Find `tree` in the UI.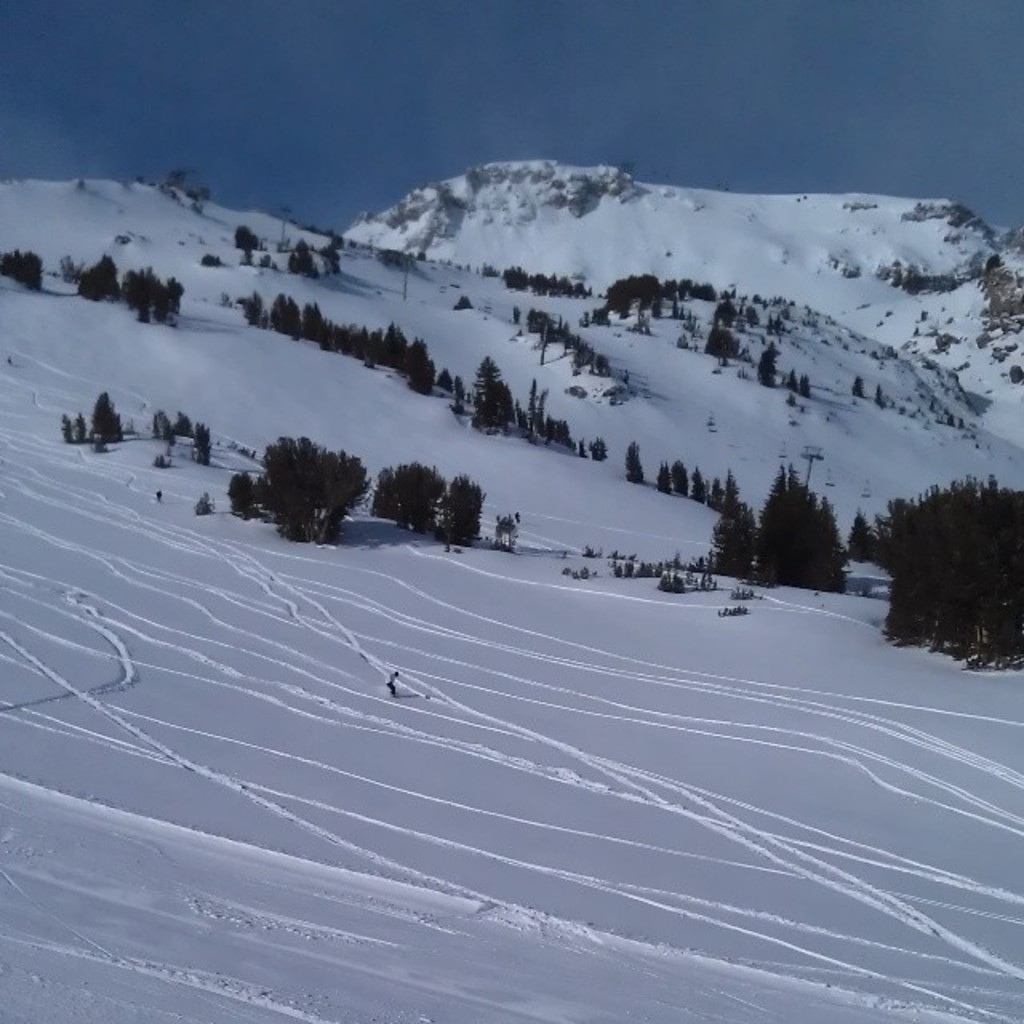
UI element at <box>624,438,654,488</box>.
